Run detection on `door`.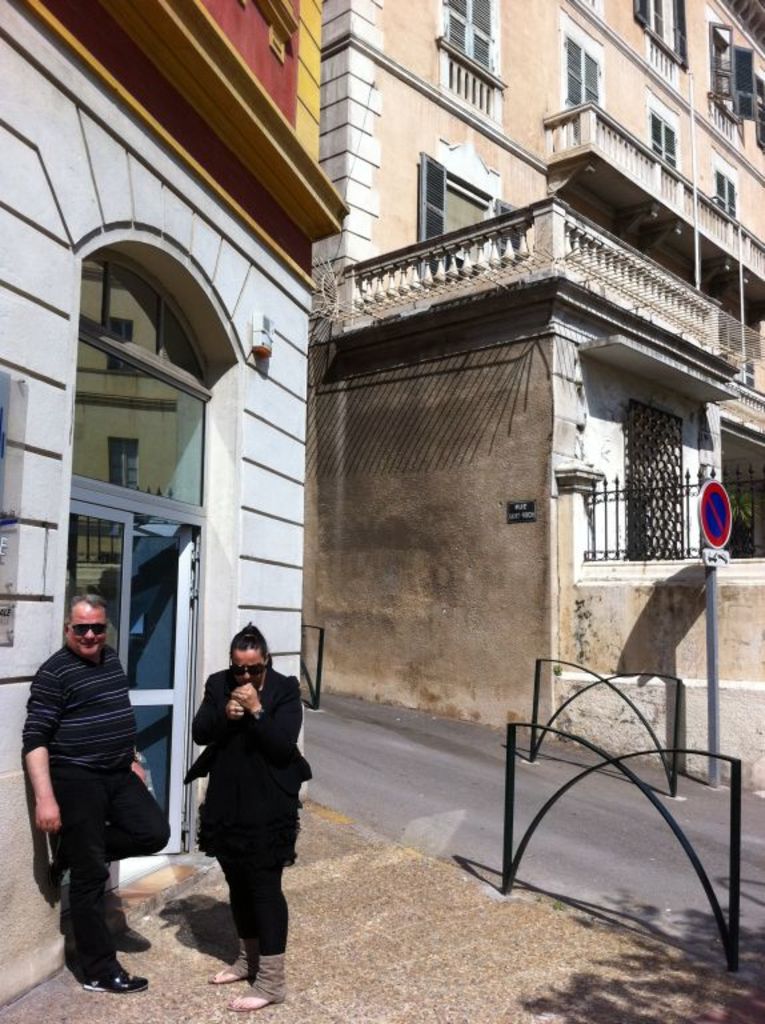
Result: left=73, top=487, right=207, bottom=853.
